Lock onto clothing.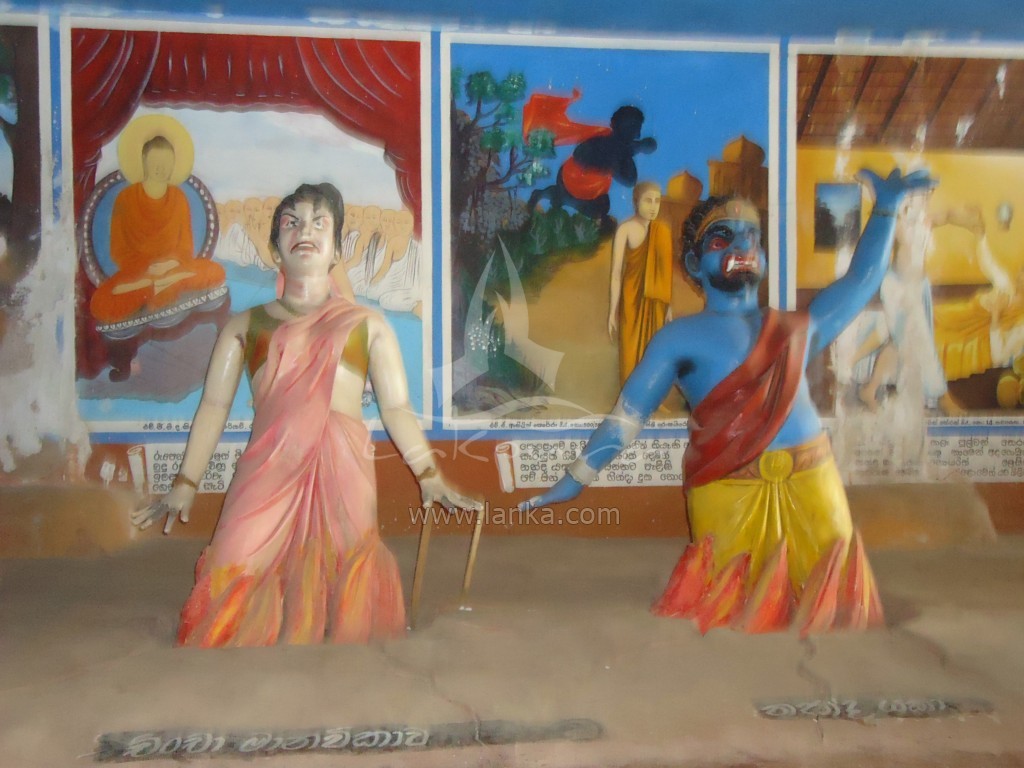
Locked: [624, 222, 688, 384].
